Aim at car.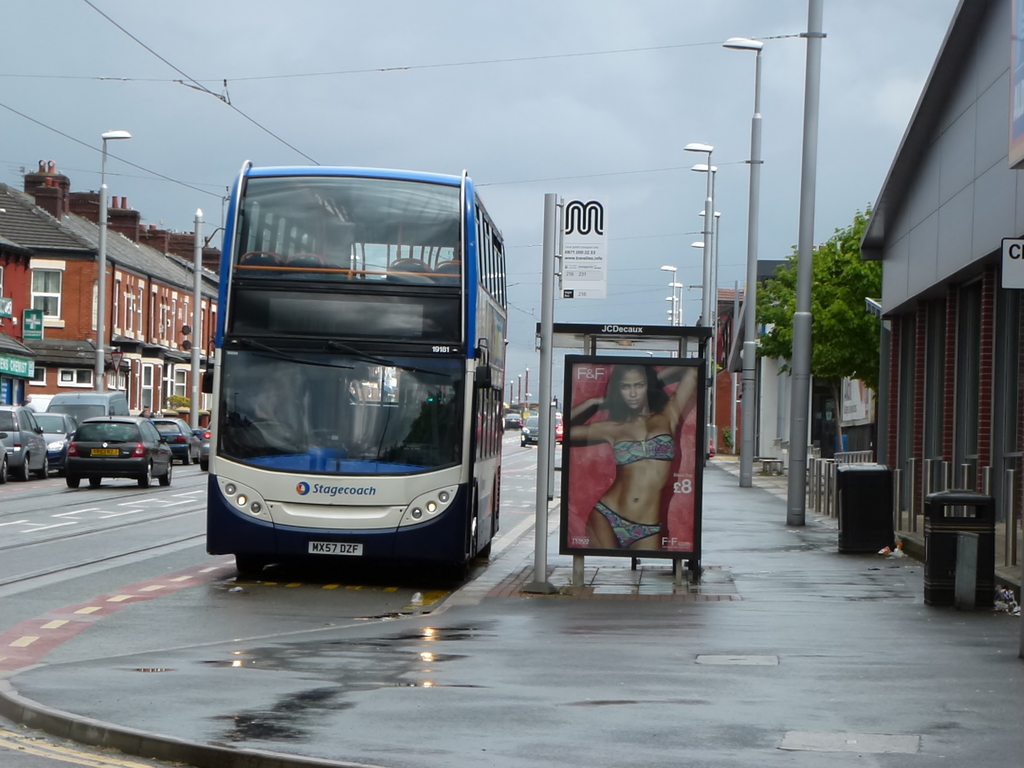
Aimed at [left=31, top=409, right=74, bottom=474].
